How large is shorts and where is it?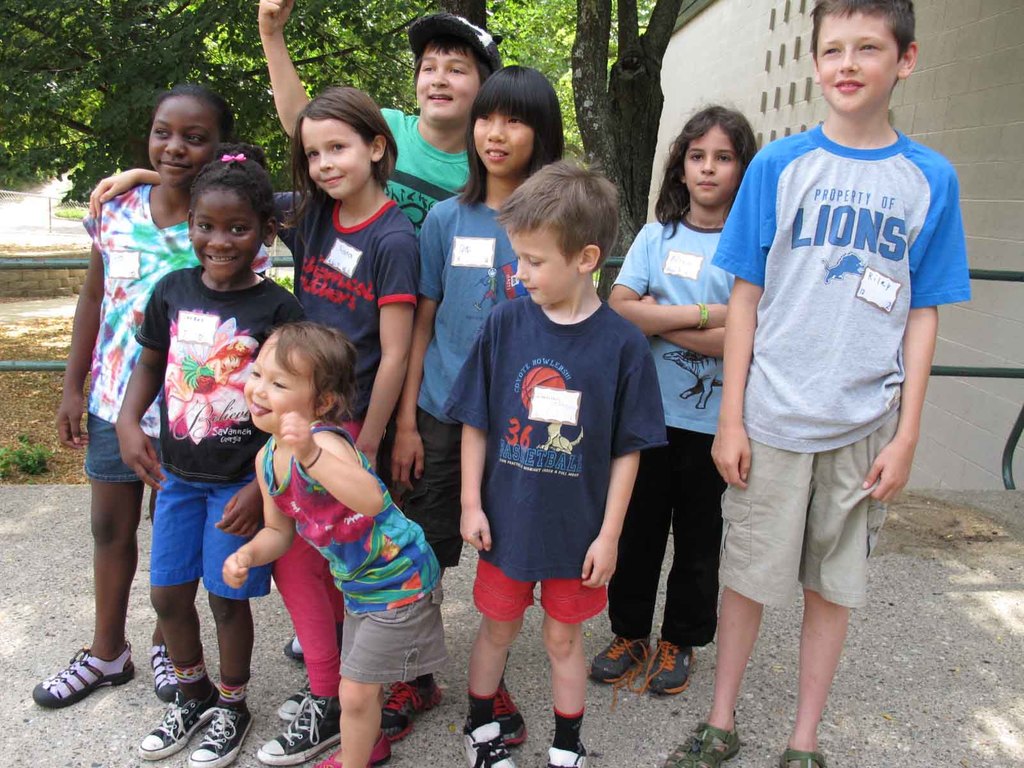
Bounding box: 475/561/606/622.
